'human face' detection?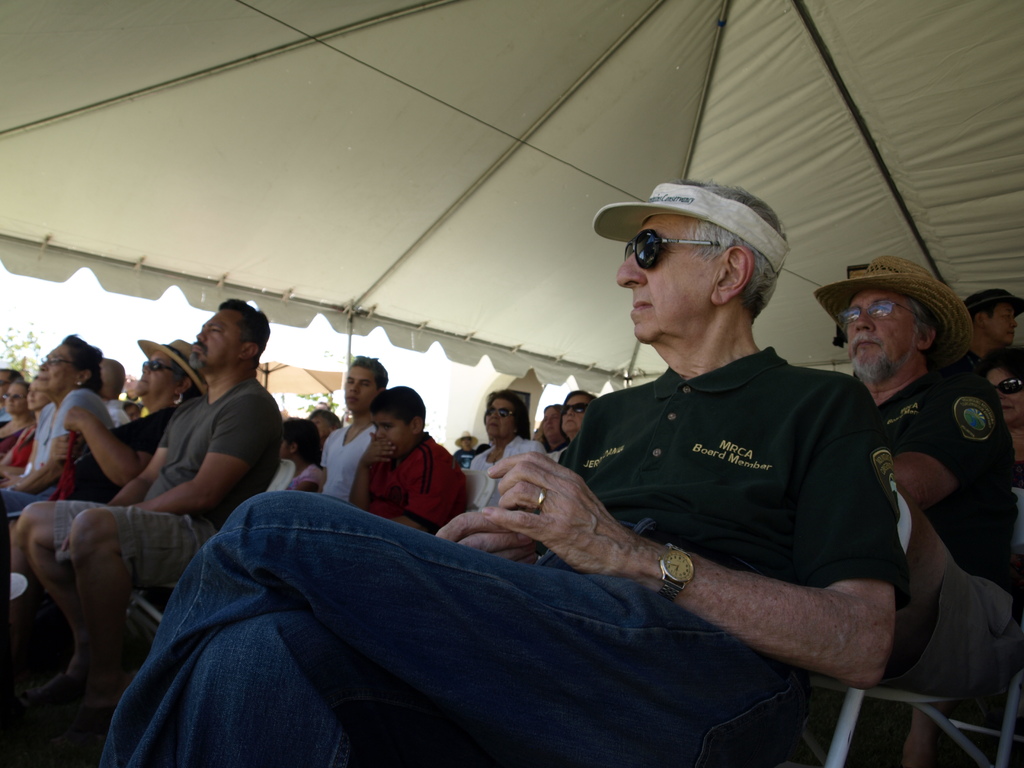
x1=616 y1=207 x2=714 y2=349
